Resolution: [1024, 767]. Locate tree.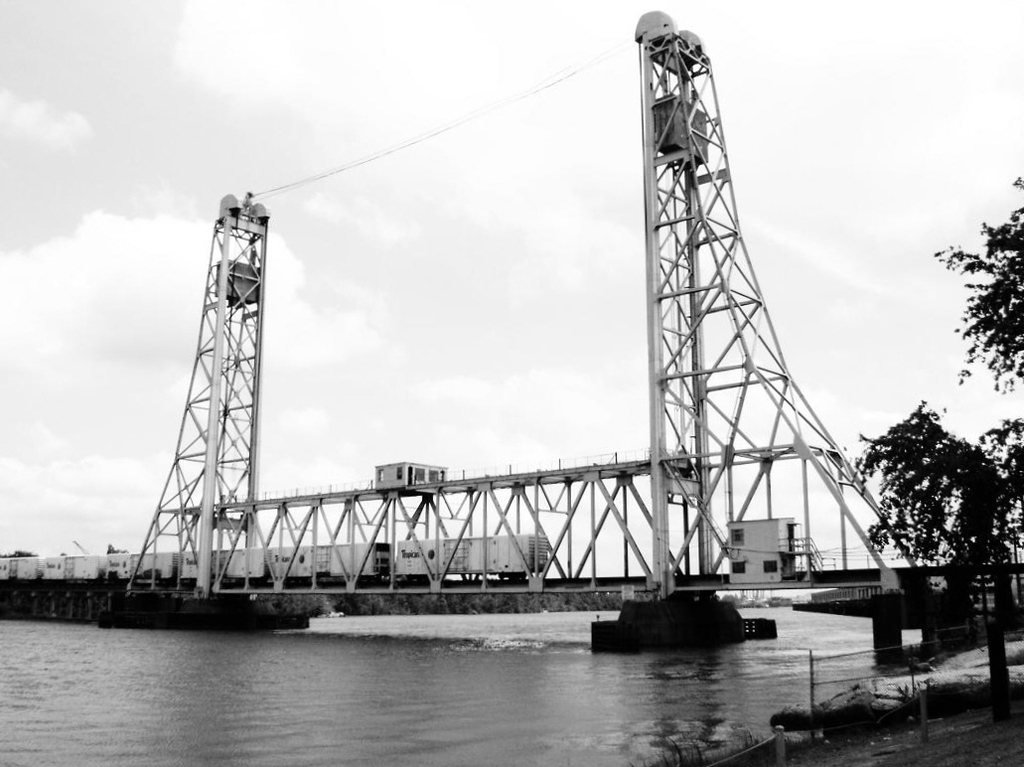
x1=103 y1=544 x2=127 y2=548.
